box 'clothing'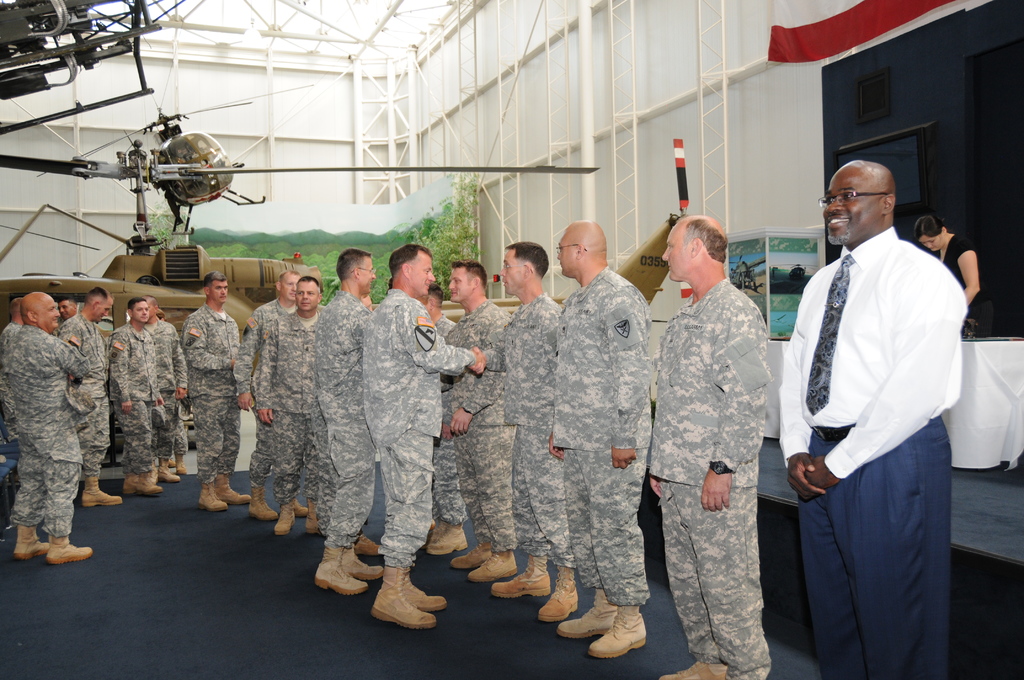
[6, 321, 94, 540]
